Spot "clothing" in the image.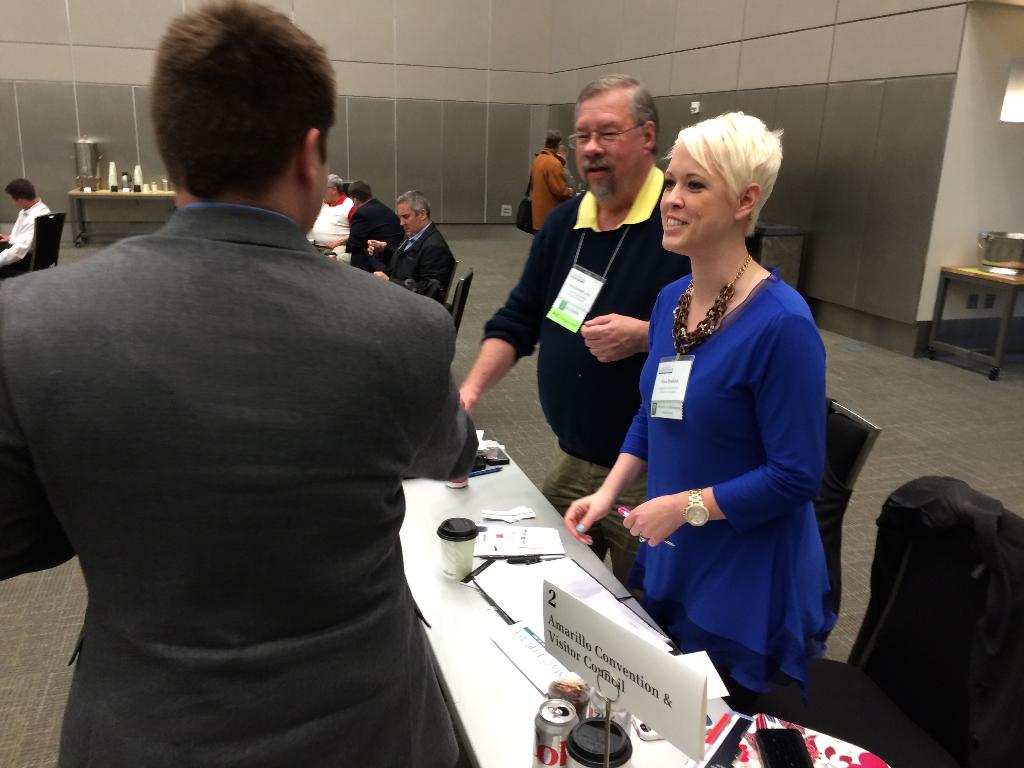
"clothing" found at (x1=0, y1=202, x2=480, y2=767).
